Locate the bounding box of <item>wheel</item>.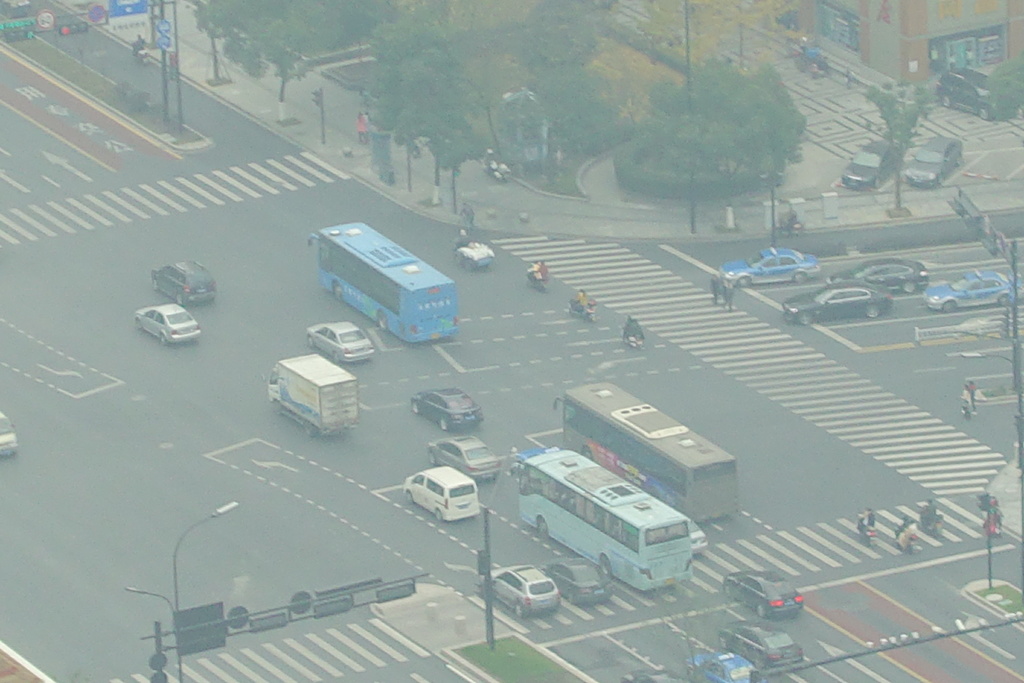
Bounding box: (left=863, top=307, right=880, bottom=320).
